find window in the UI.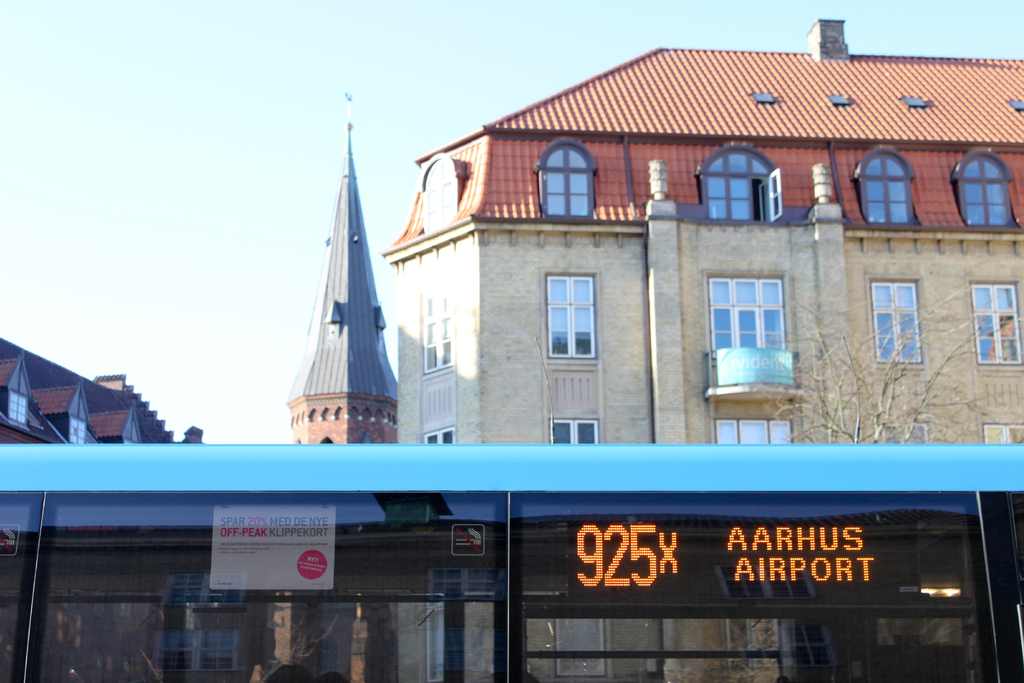
UI element at (695,146,787,223).
